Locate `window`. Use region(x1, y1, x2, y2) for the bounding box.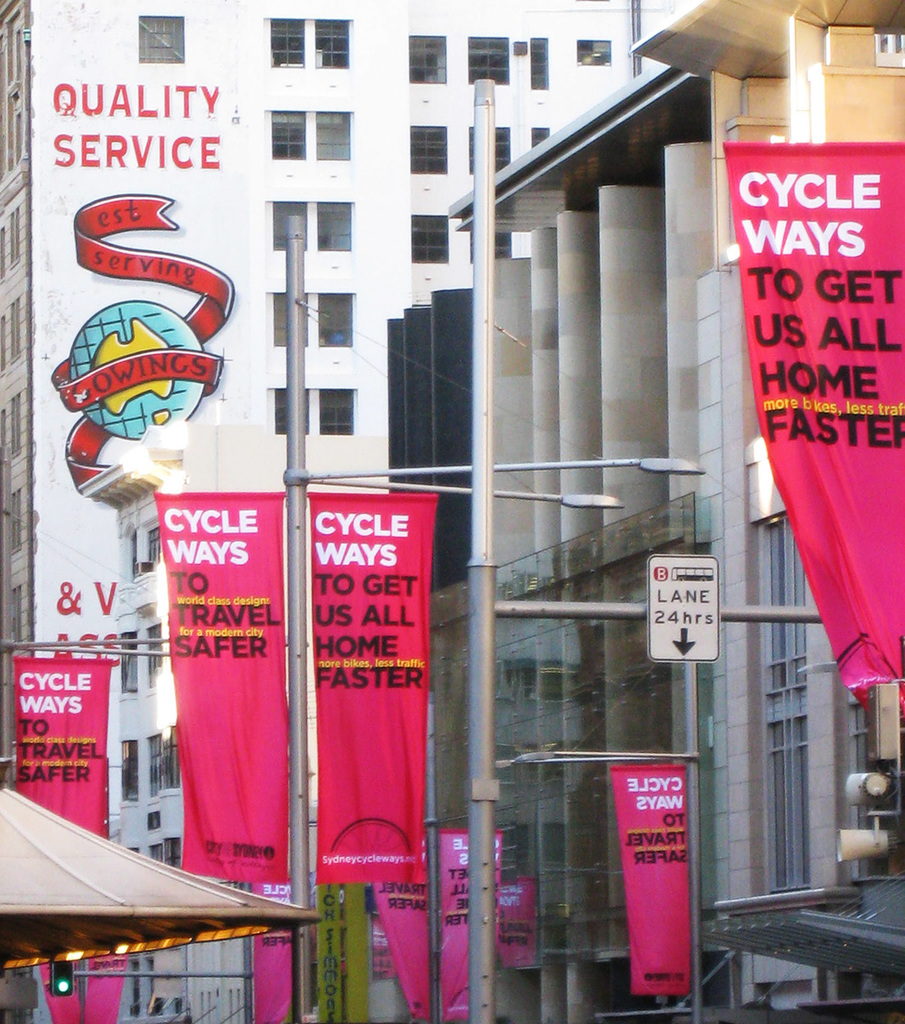
region(468, 125, 514, 183).
